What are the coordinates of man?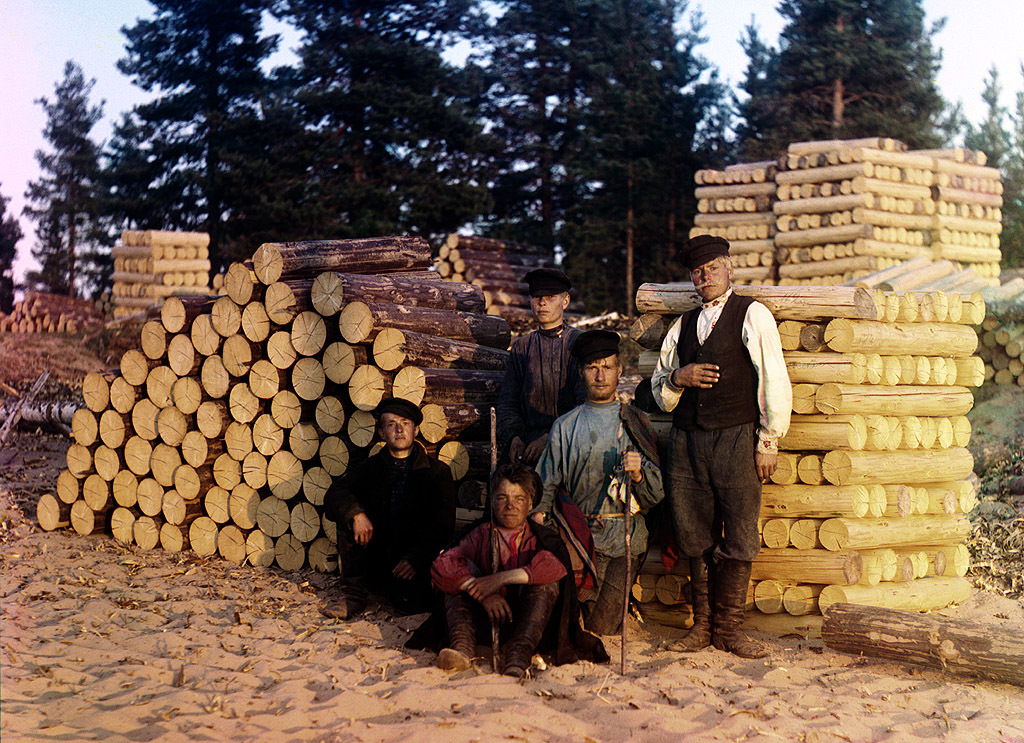
{"left": 521, "top": 332, "right": 668, "bottom": 641}.
